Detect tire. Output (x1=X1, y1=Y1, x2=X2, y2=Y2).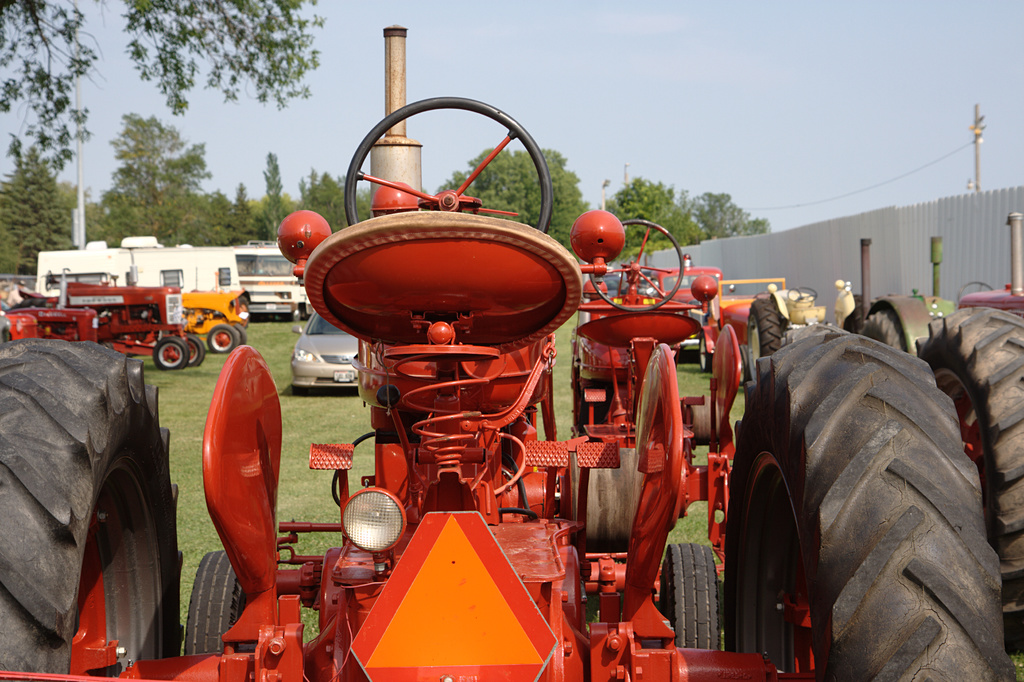
(x1=0, y1=339, x2=184, y2=681).
